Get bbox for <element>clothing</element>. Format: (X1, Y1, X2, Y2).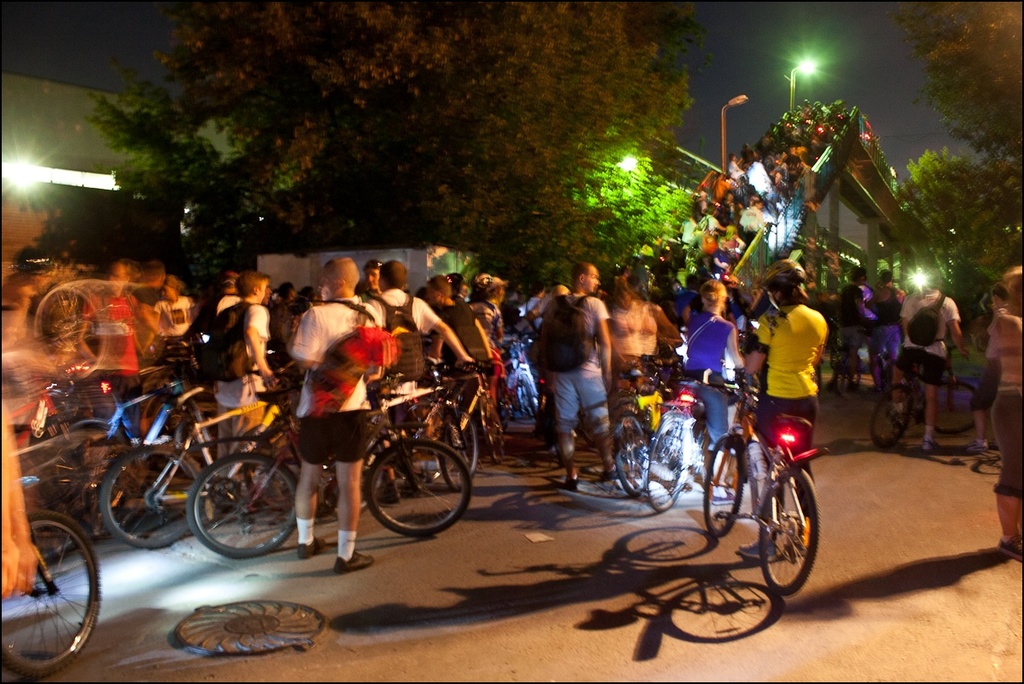
(433, 299, 485, 368).
